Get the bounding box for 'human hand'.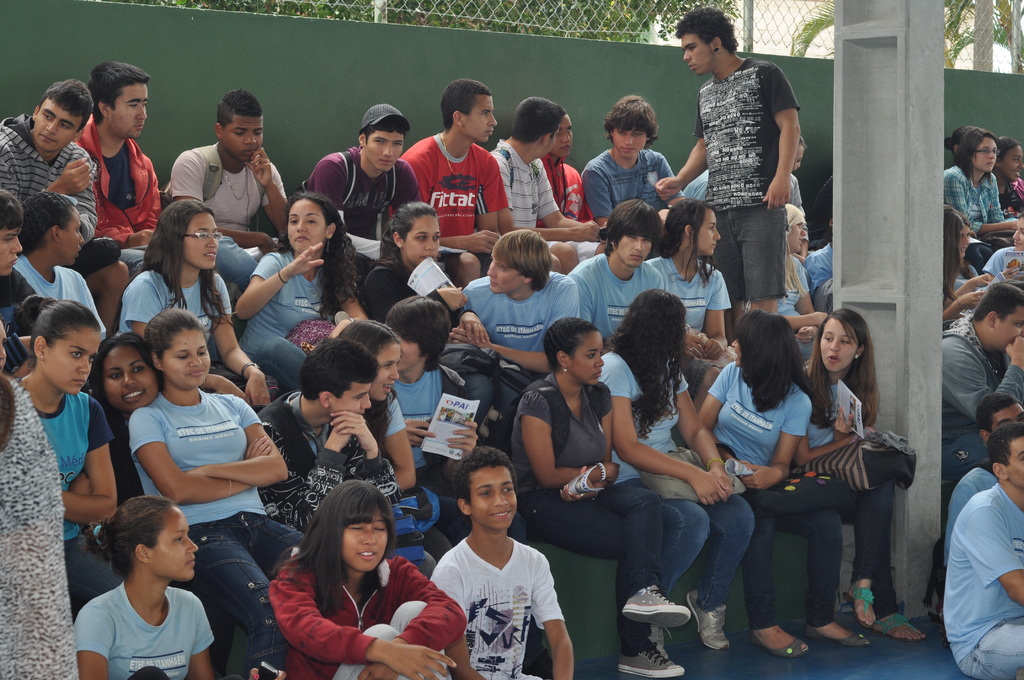
(682, 335, 705, 360).
